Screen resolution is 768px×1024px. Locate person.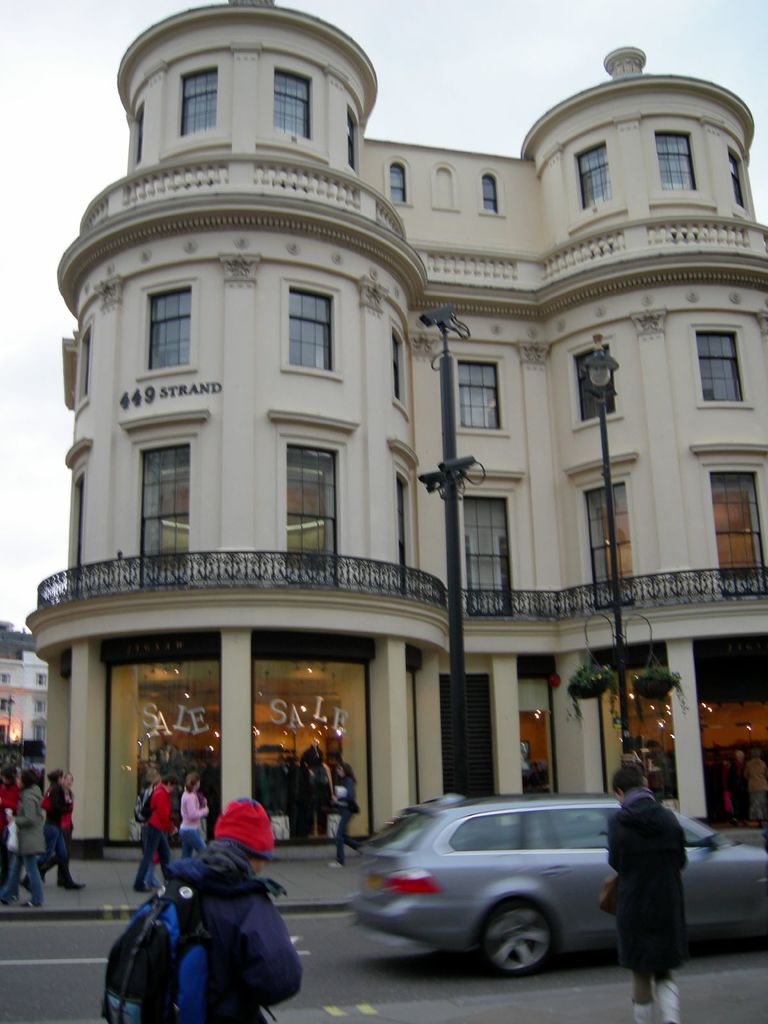
618/756/656/795.
